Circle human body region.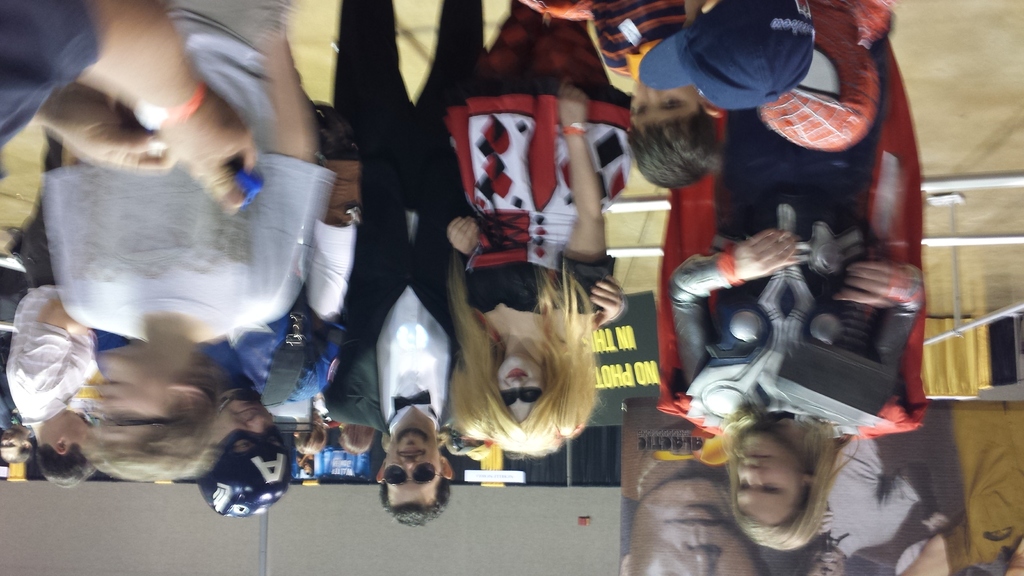
Region: bbox(0, 64, 331, 500).
